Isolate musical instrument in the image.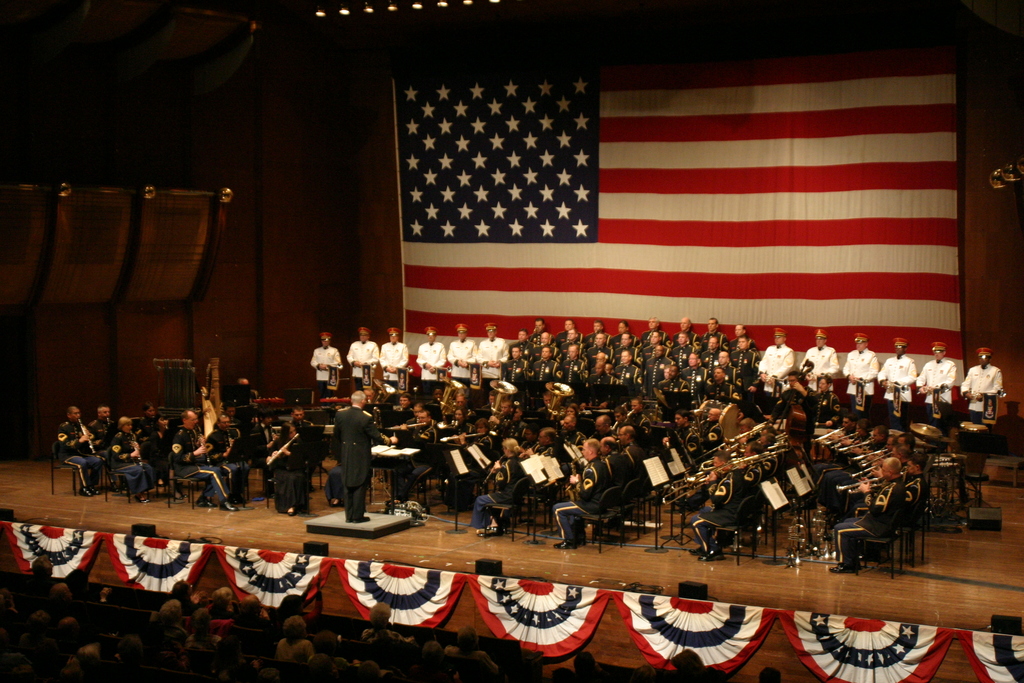
Isolated region: <region>707, 448, 780, 510</region>.
